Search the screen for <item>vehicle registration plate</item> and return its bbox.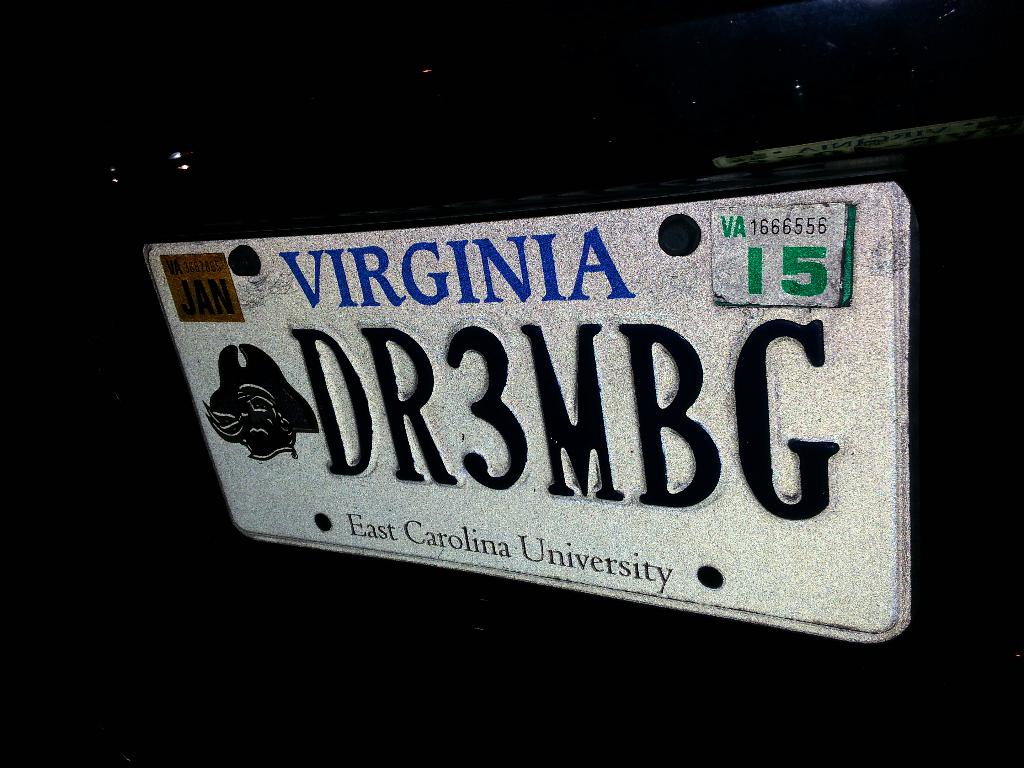
Found: bbox(159, 195, 949, 639).
